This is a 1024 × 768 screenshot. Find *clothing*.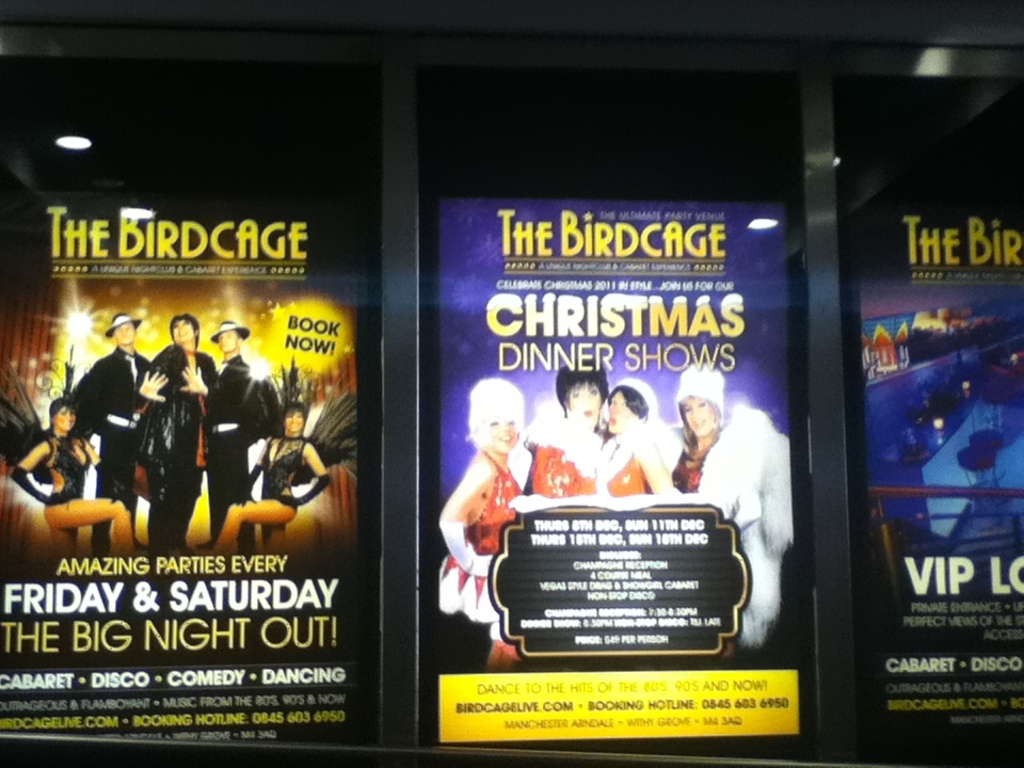
Bounding box: rect(70, 347, 151, 555).
